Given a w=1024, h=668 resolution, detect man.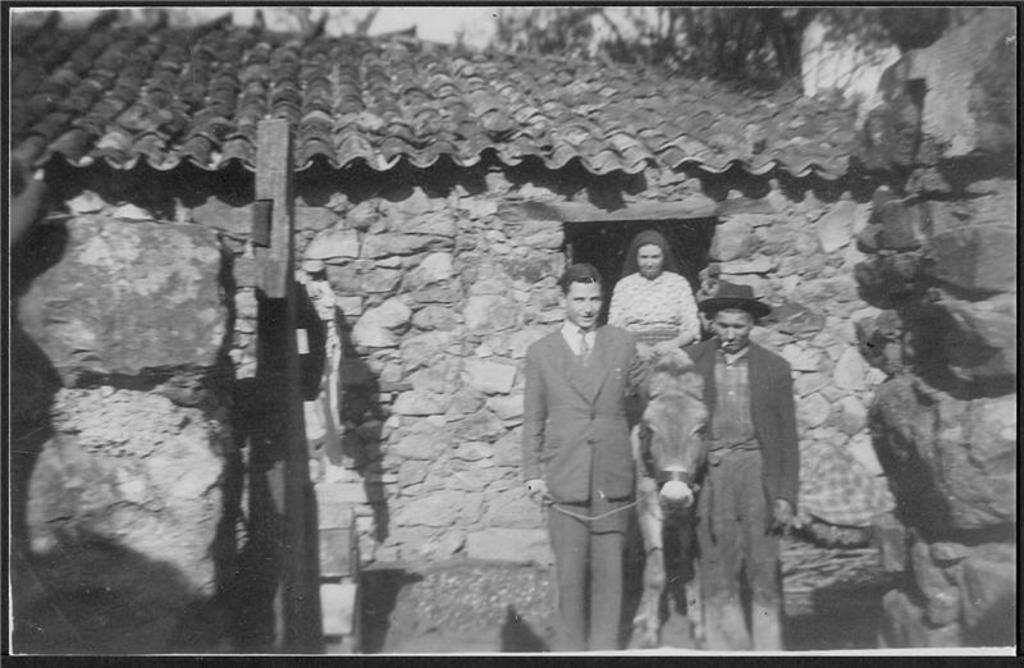
(x1=525, y1=246, x2=667, y2=650).
